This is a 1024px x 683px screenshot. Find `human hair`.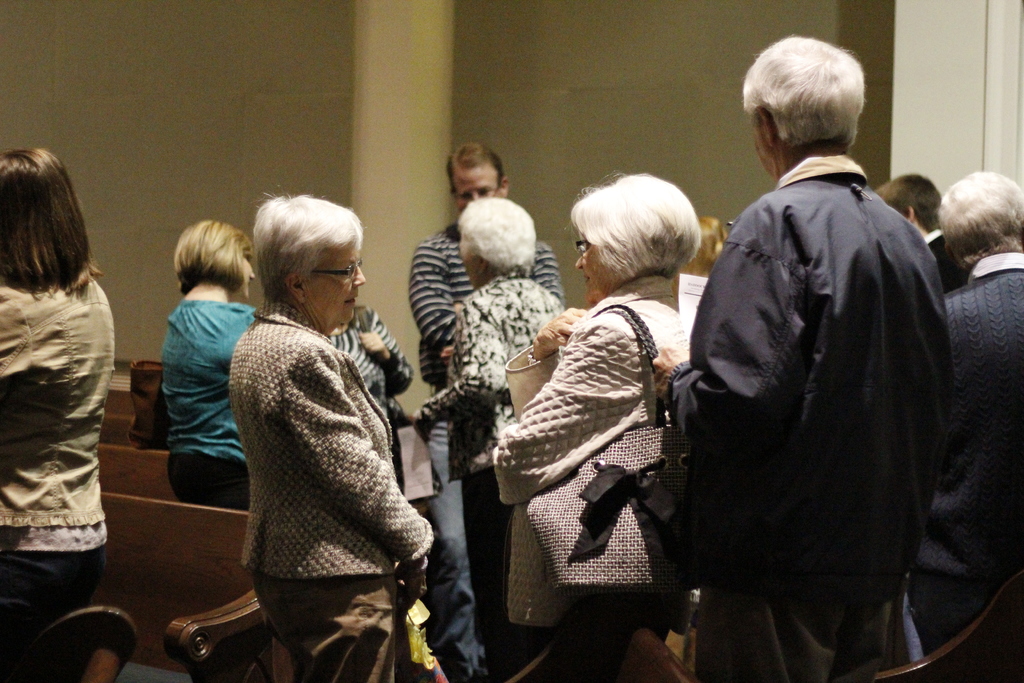
Bounding box: bbox(691, 217, 727, 277).
